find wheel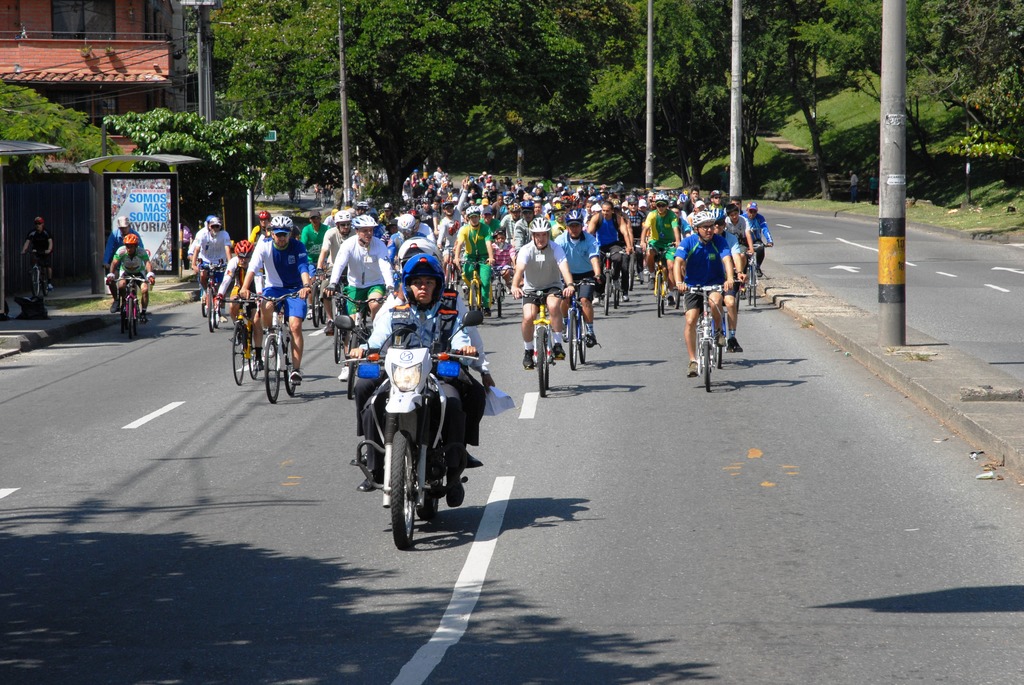
334:316:341:363
